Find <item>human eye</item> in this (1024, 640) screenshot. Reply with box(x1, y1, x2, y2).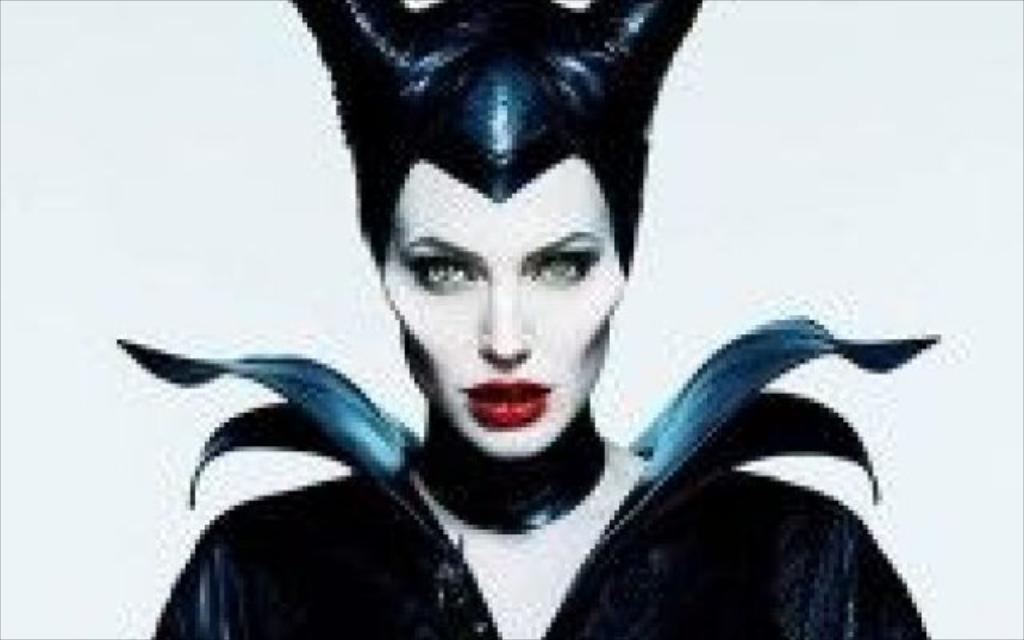
box(410, 250, 477, 296).
